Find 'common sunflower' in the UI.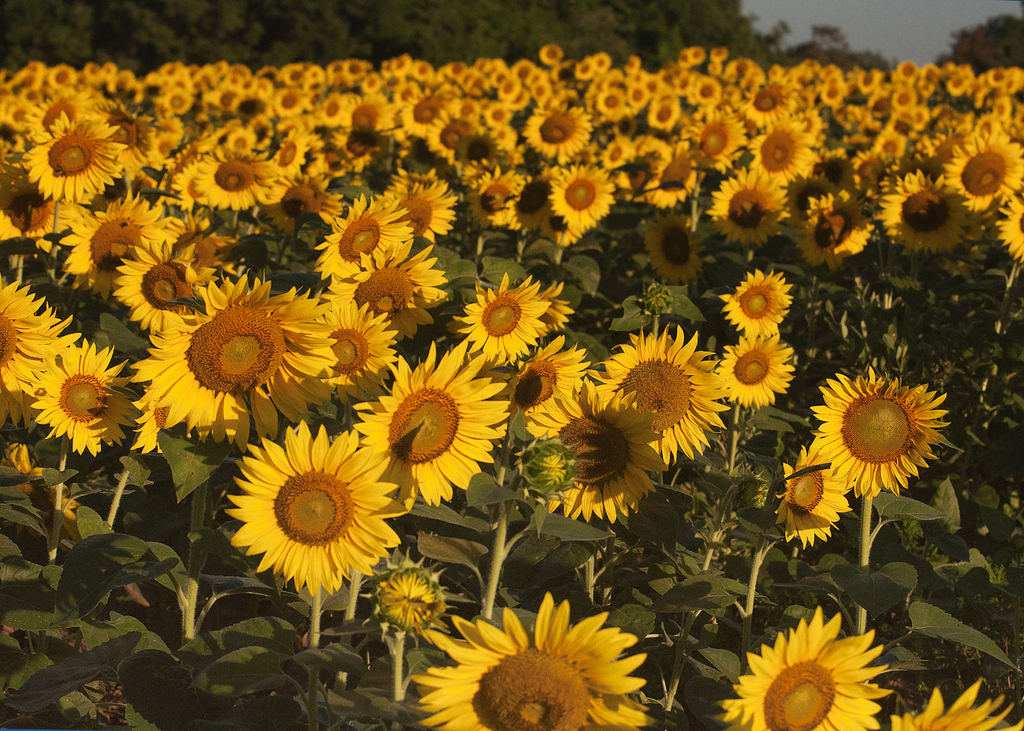
UI element at region(775, 449, 850, 545).
